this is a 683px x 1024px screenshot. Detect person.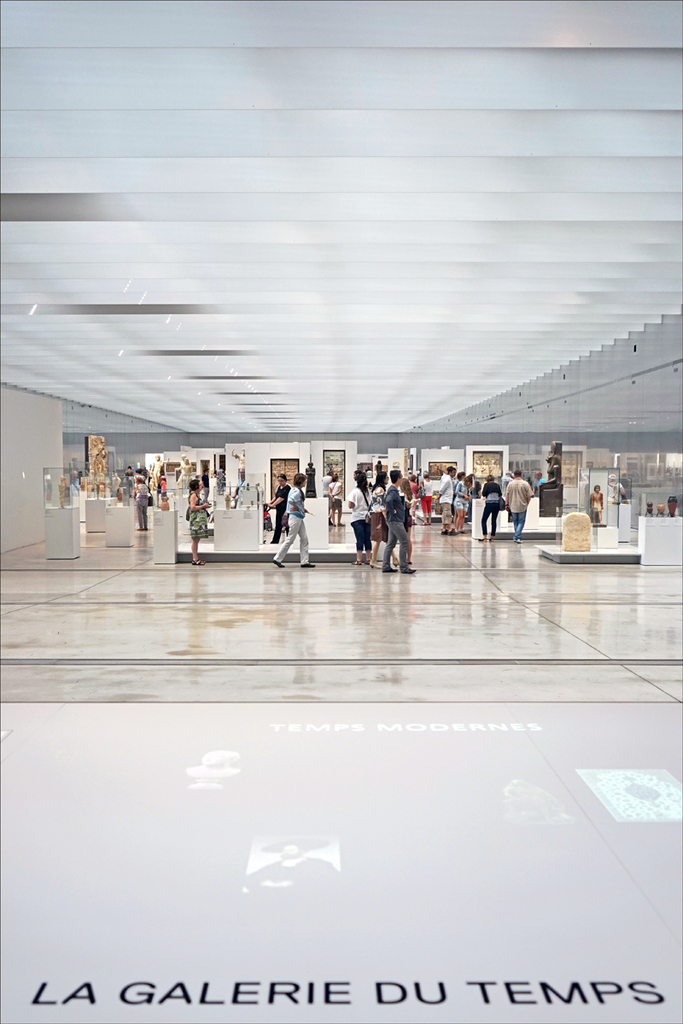
{"x1": 89, "y1": 446, "x2": 102, "y2": 494}.
